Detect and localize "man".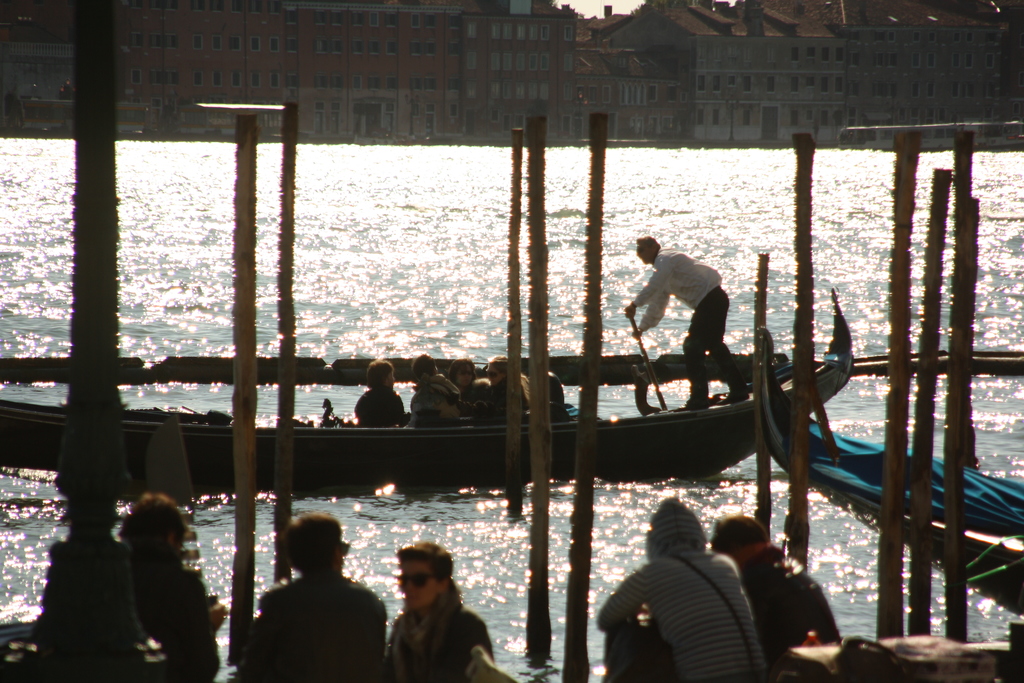
Localized at Rect(239, 518, 384, 681).
